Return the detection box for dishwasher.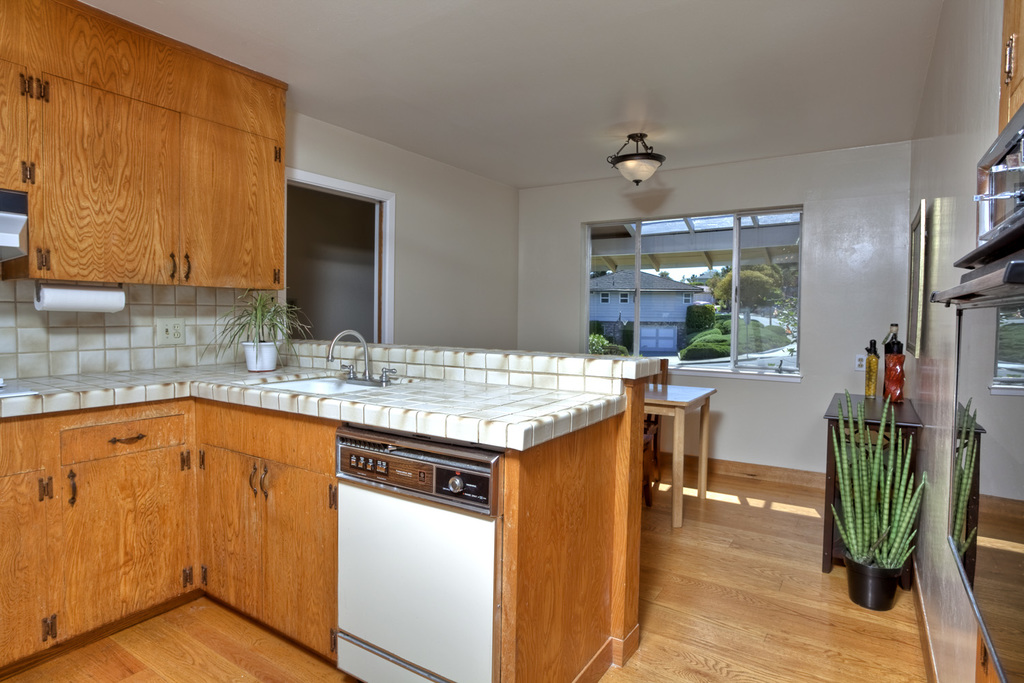
(307, 431, 504, 682).
